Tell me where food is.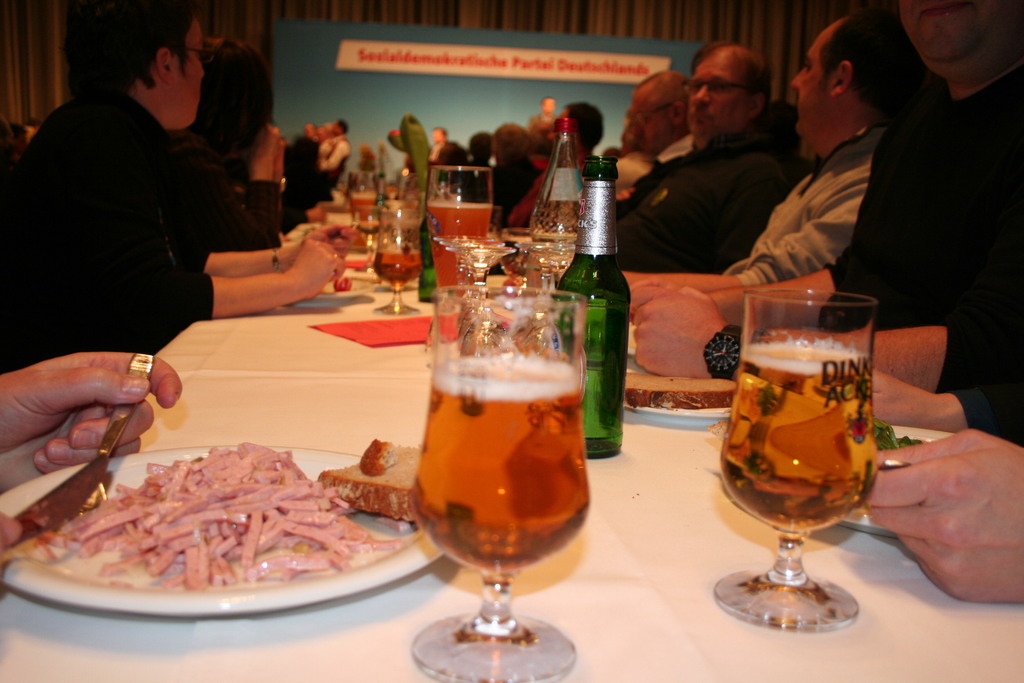
food is at bbox=[312, 444, 429, 523].
